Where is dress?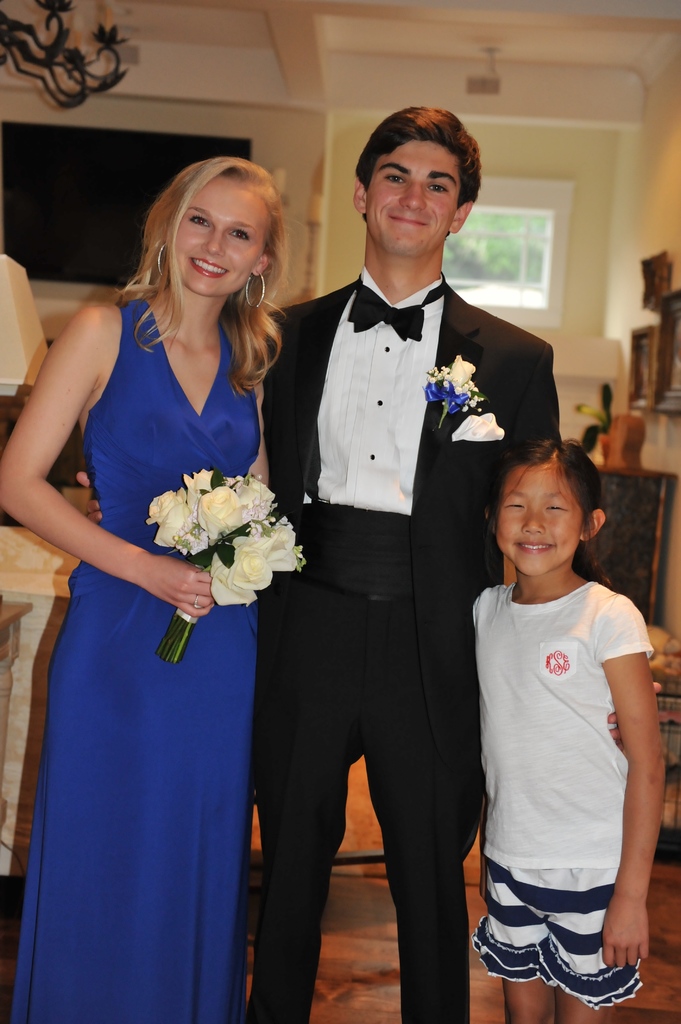
box=[0, 302, 267, 1023].
